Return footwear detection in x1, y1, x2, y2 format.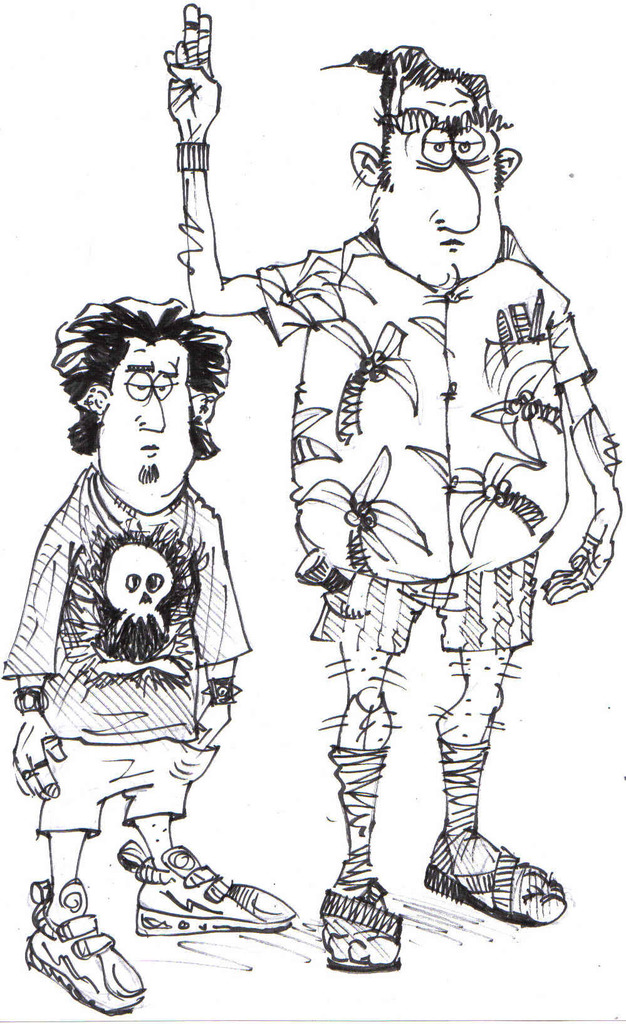
26, 877, 145, 1016.
